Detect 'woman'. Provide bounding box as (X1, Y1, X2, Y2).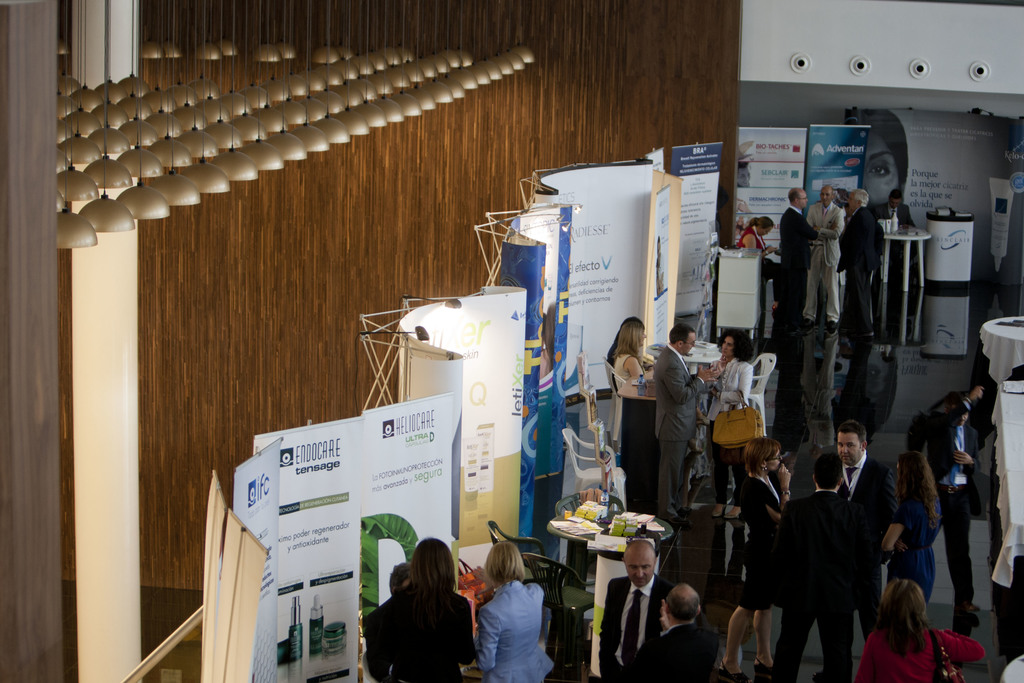
(703, 325, 758, 523).
